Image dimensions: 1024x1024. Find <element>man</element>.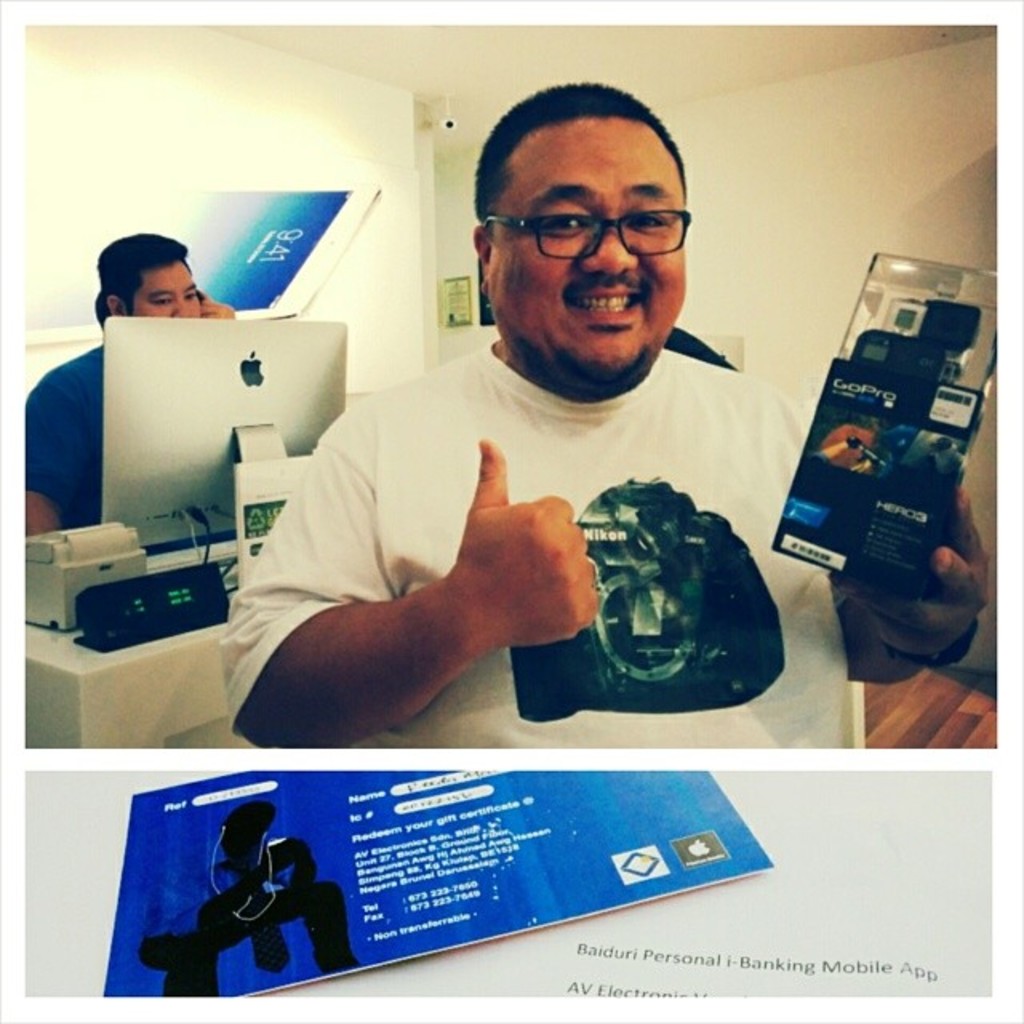
locate(216, 130, 840, 741).
